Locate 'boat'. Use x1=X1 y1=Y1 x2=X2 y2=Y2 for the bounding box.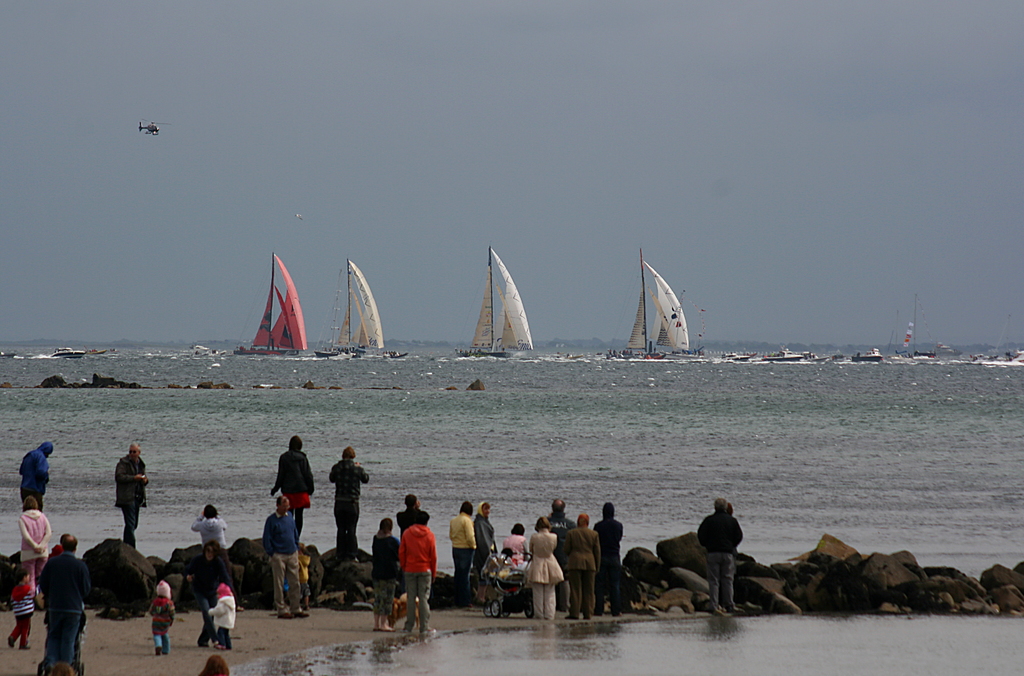
x1=610 y1=247 x2=687 y2=362.
